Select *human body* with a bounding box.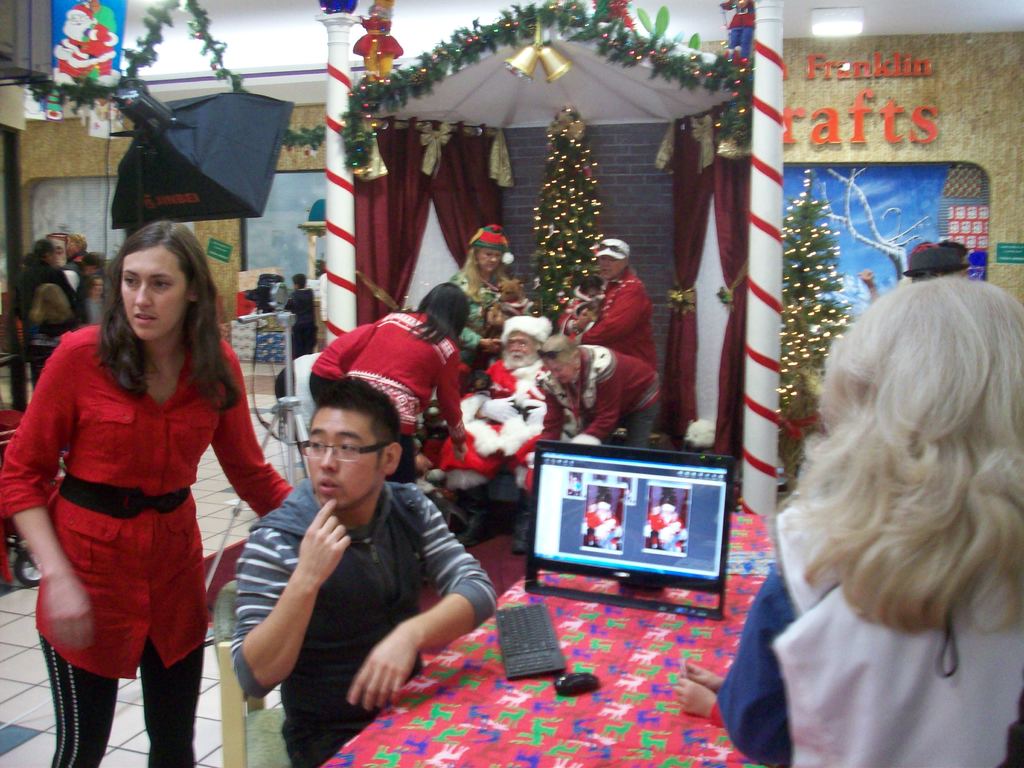
x1=19 y1=243 x2=92 y2=395.
